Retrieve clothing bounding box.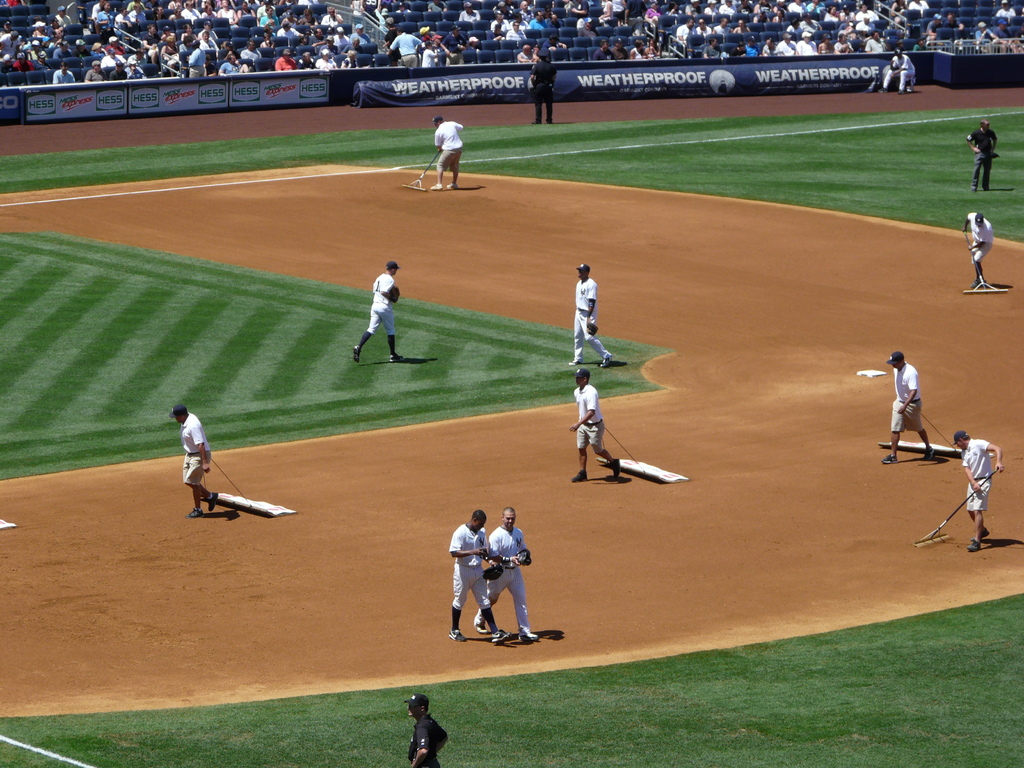
Bounding box: [left=959, top=439, right=1001, bottom=516].
